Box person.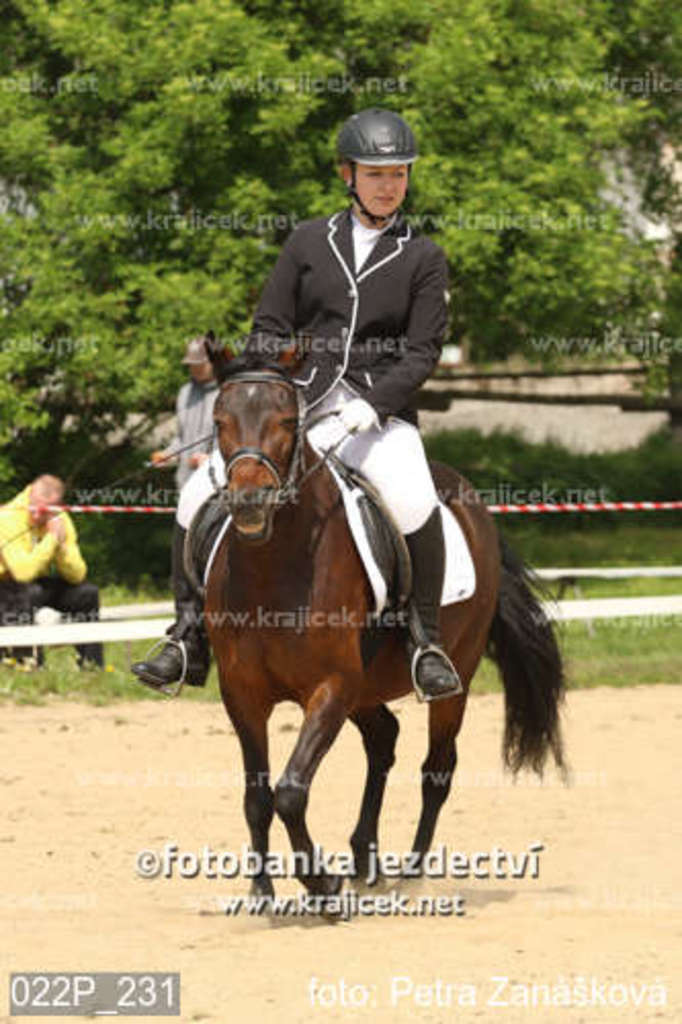
<region>133, 328, 236, 590</region>.
